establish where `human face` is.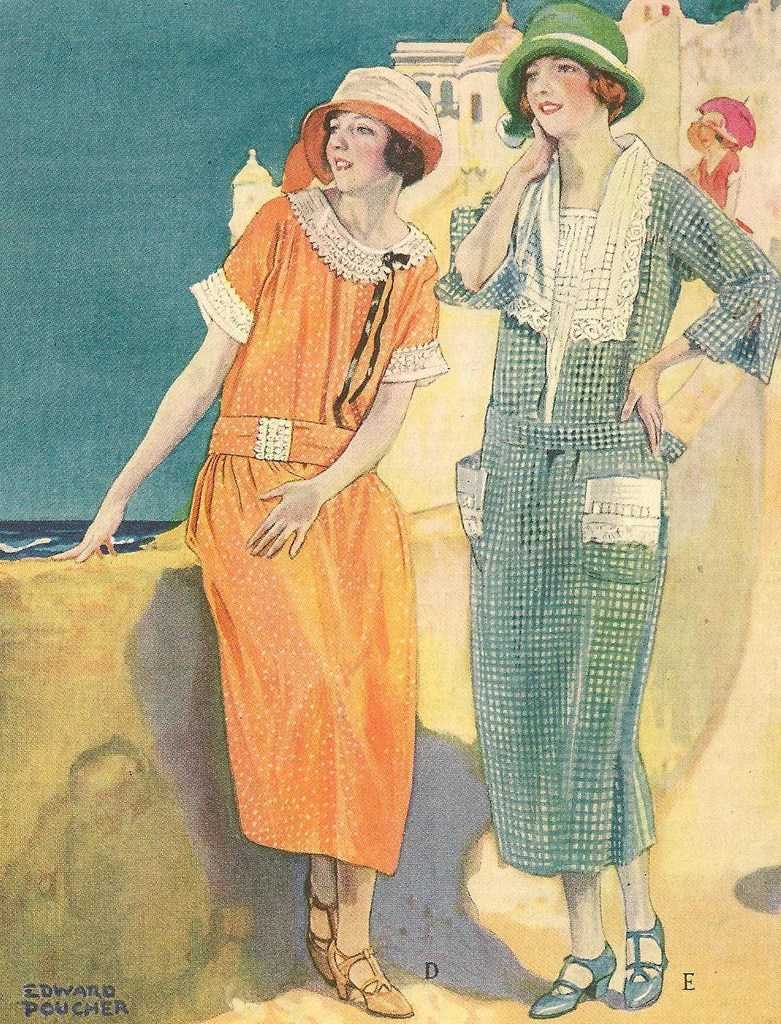
Established at (left=321, top=114, right=393, bottom=192).
